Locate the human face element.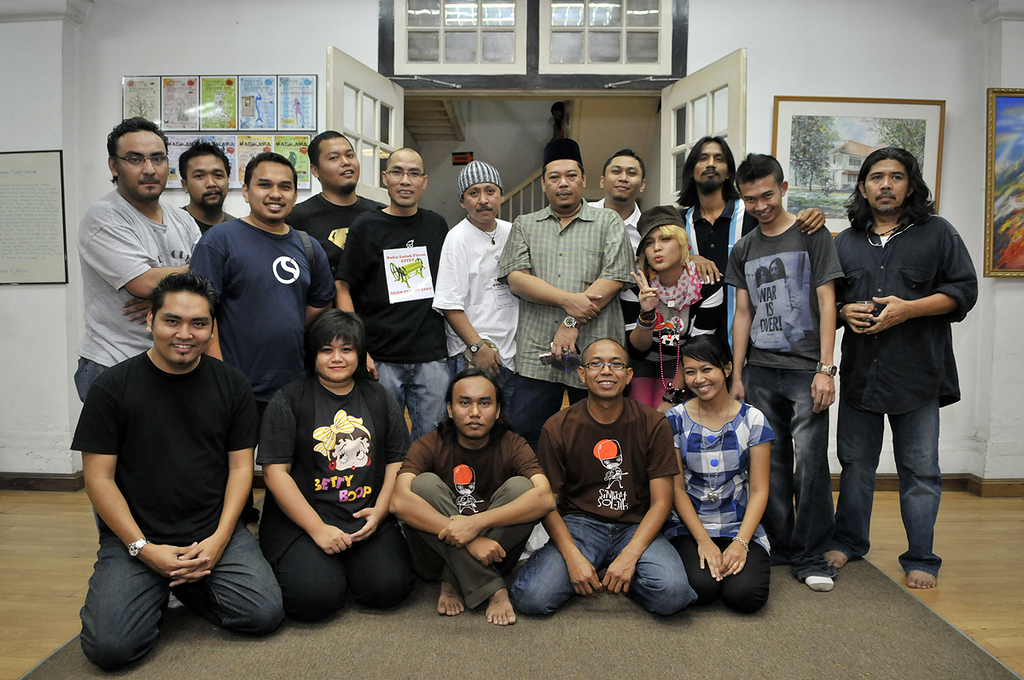
Element bbox: 865:163:901:214.
